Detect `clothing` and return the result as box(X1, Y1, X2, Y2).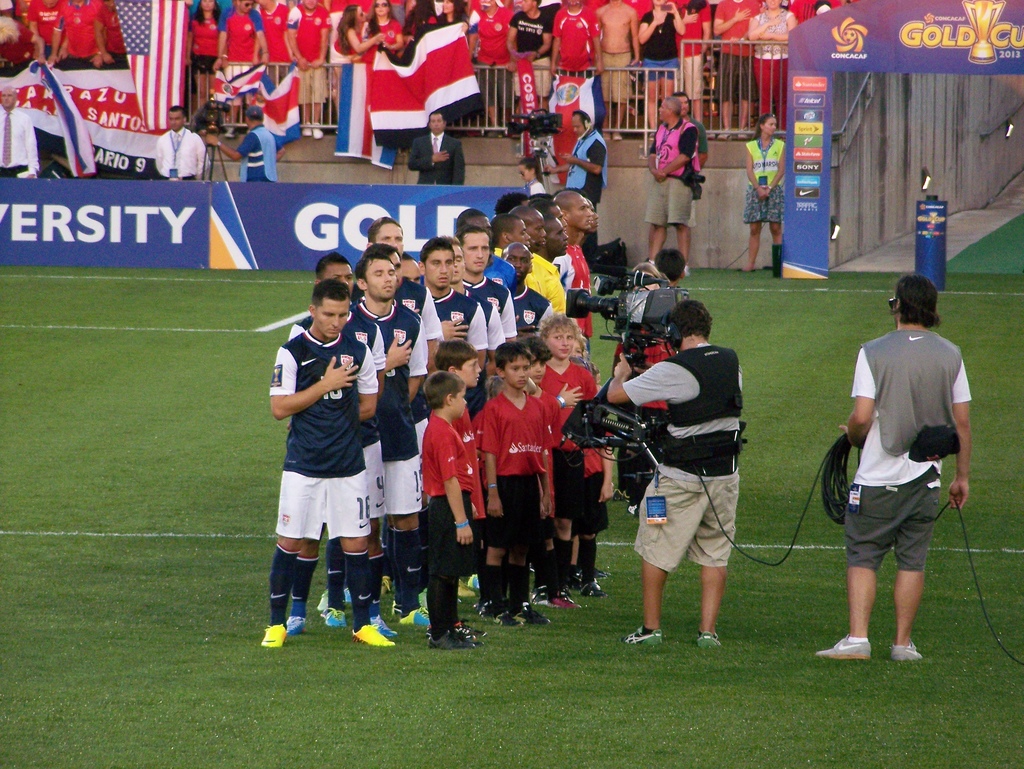
box(502, 1, 554, 112).
